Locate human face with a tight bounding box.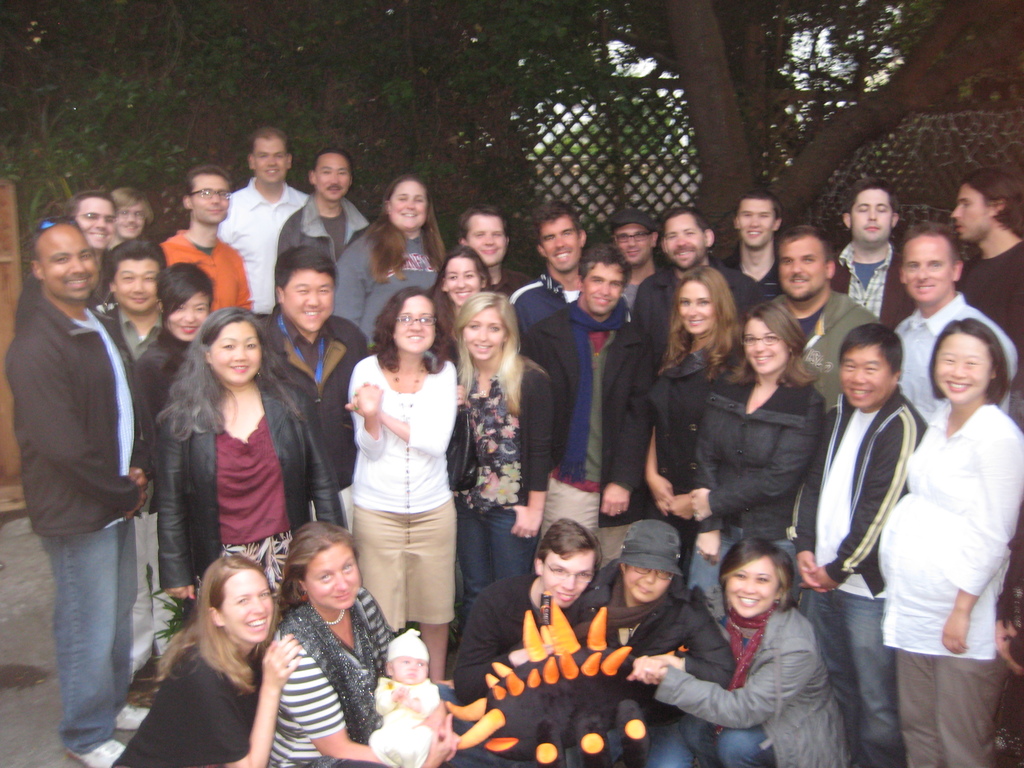
locate(281, 270, 334, 332).
